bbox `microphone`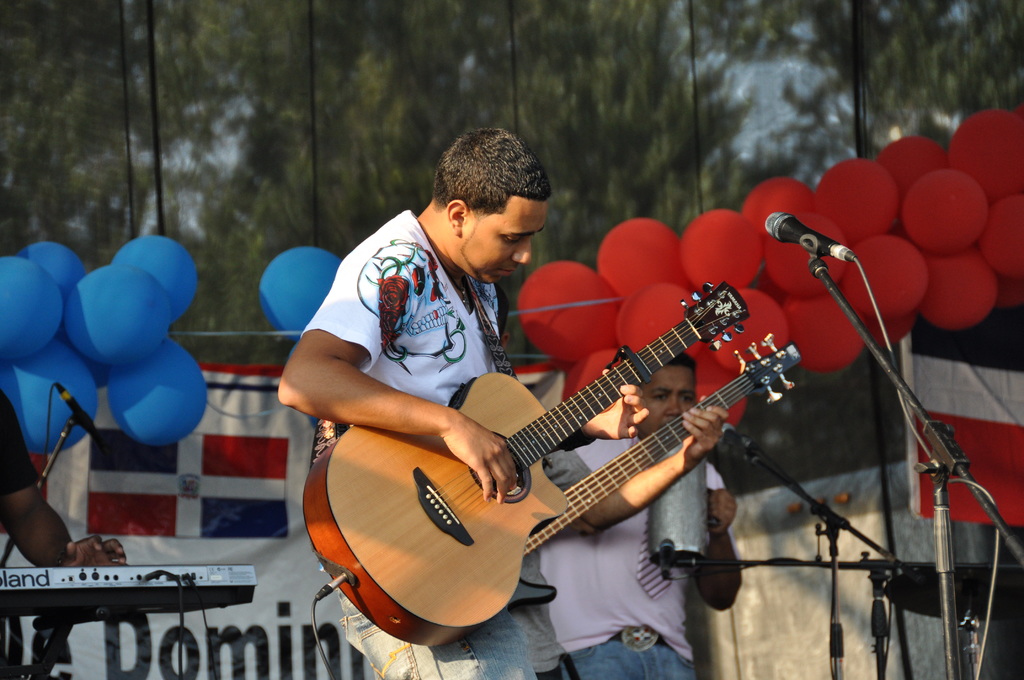
region(711, 413, 761, 465)
